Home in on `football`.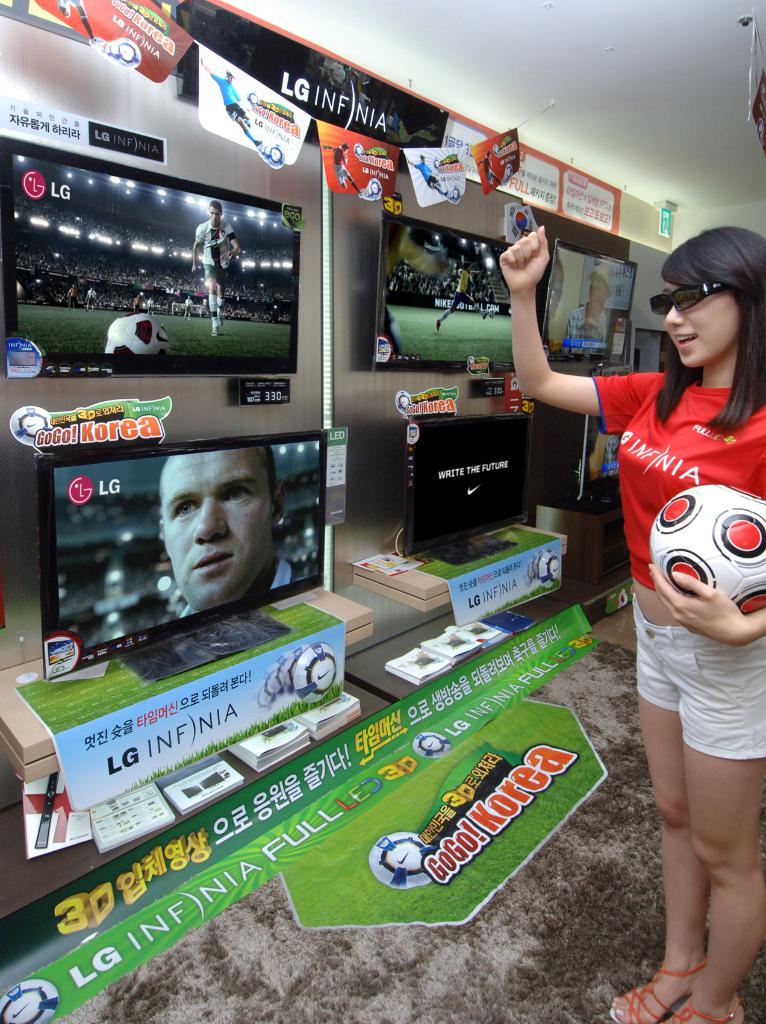
Homed in at (left=292, top=643, right=337, bottom=694).
